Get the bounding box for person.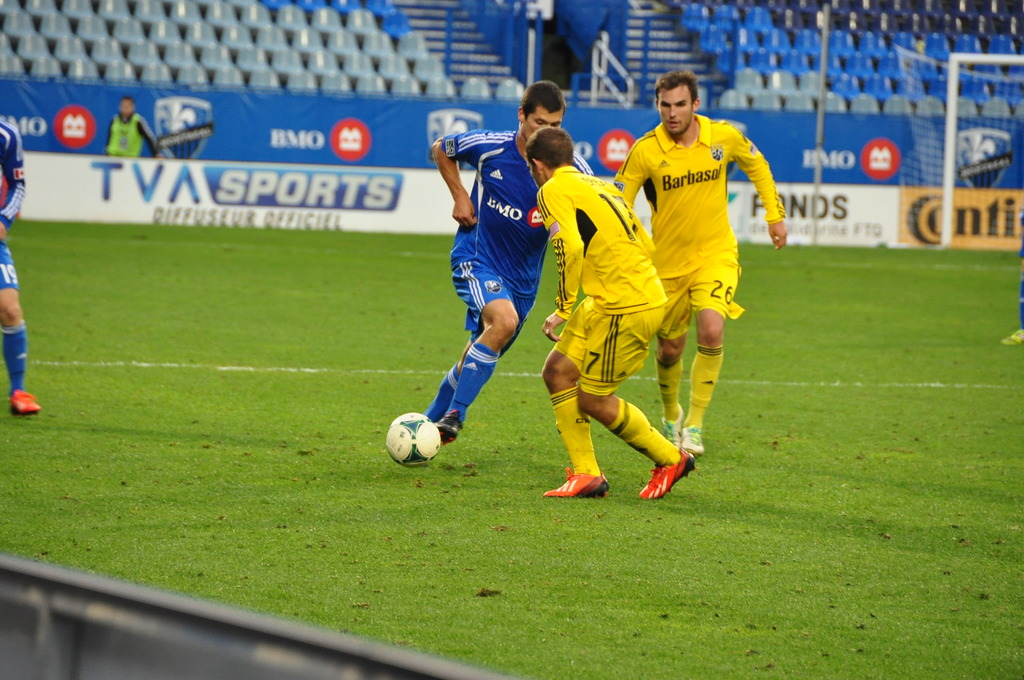
<bbox>0, 123, 40, 416</bbox>.
